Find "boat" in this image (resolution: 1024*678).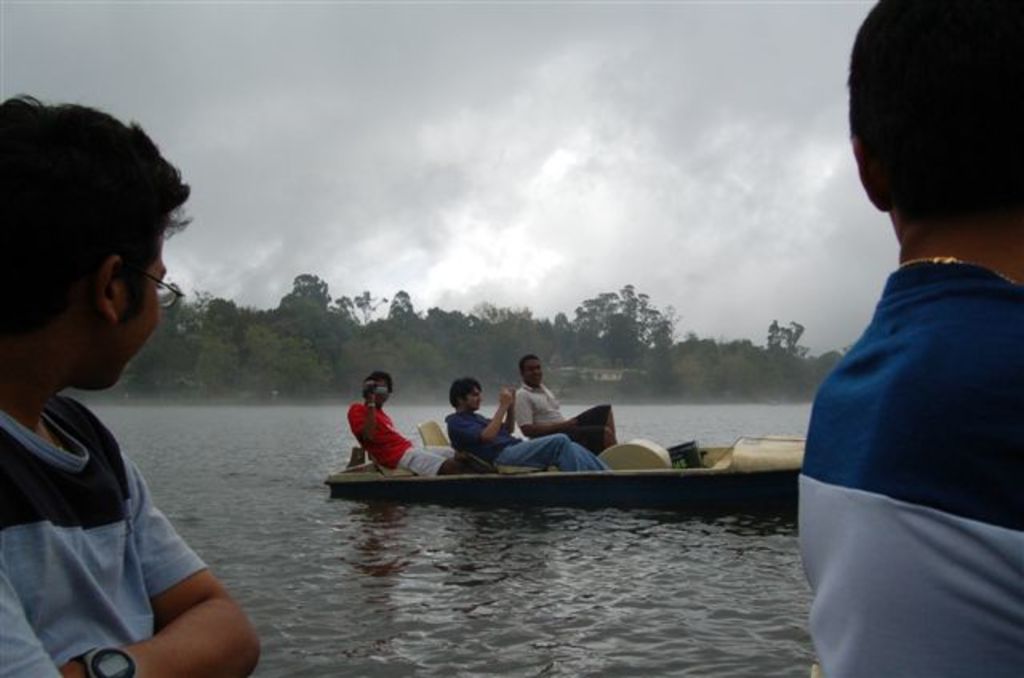
pyautogui.locateOnScreen(294, 376, 866, 529).
